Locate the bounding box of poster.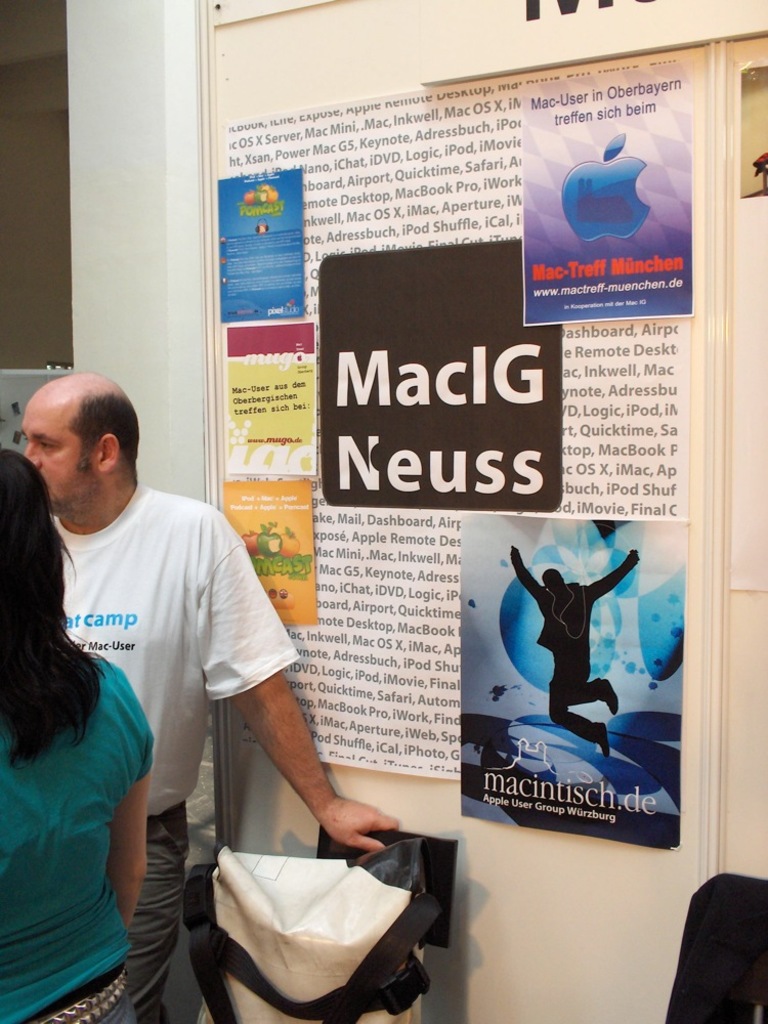
Bounding box: 315, 241, 564, 510.
